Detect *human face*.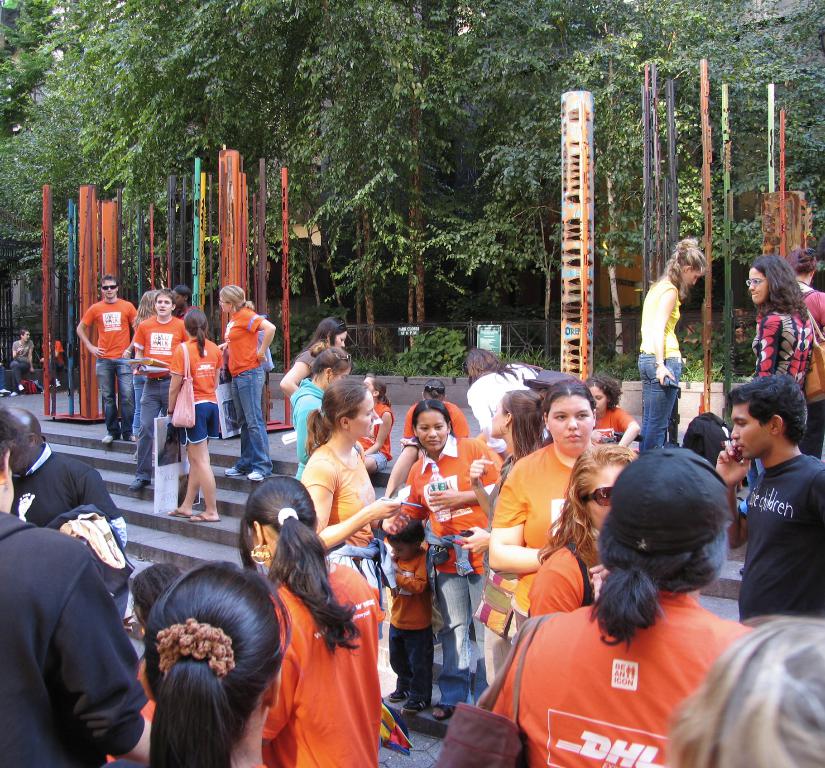
Detected at x1=415, y1=410, x2=448, y2=450.
